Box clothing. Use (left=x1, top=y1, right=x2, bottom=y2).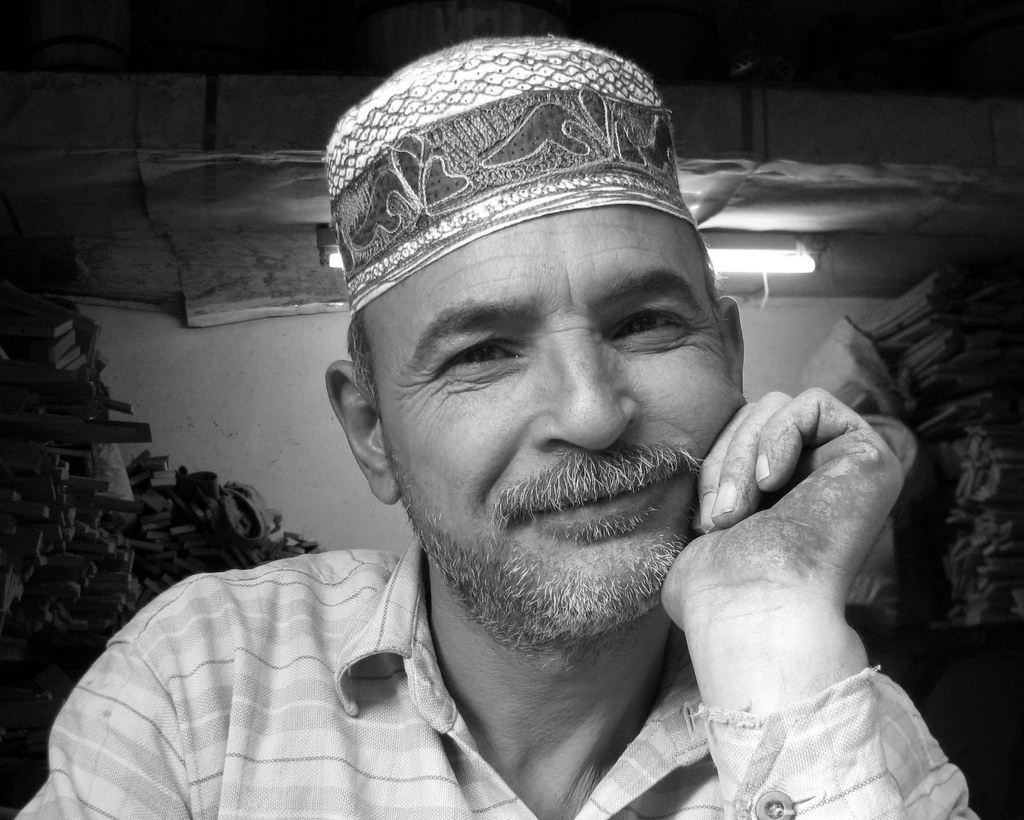
(left=15, top=536, right=975, bottom=819).
